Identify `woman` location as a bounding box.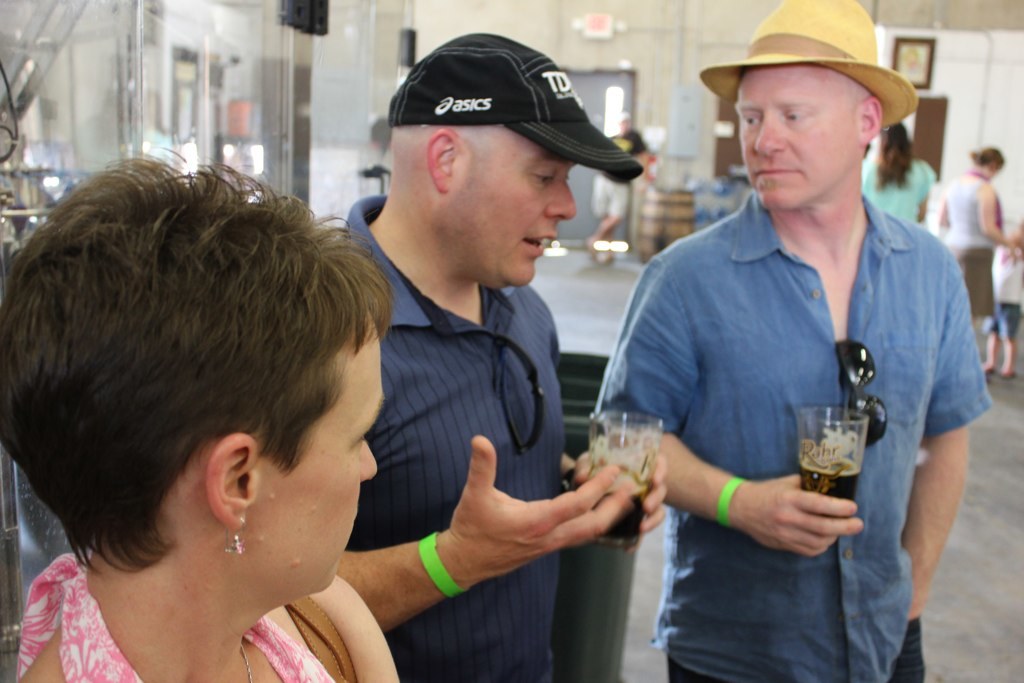
region(924, 143, 1005, 335).
